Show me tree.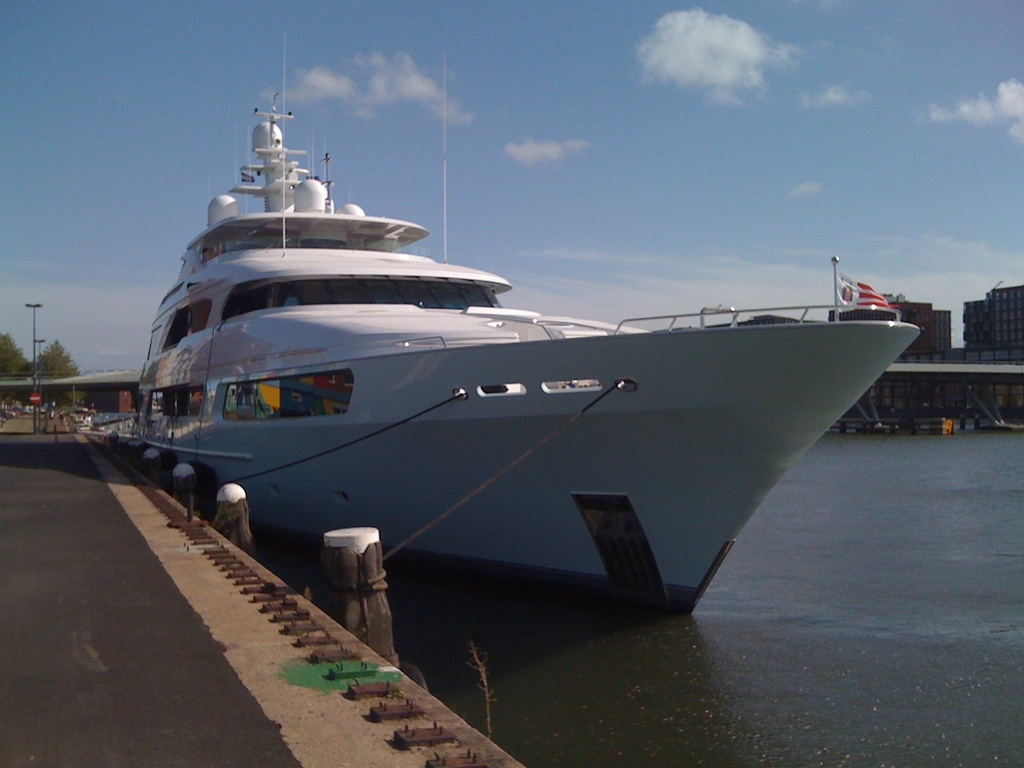
tree is here: (x1=4, y1=318, x2=88, y2=404).
